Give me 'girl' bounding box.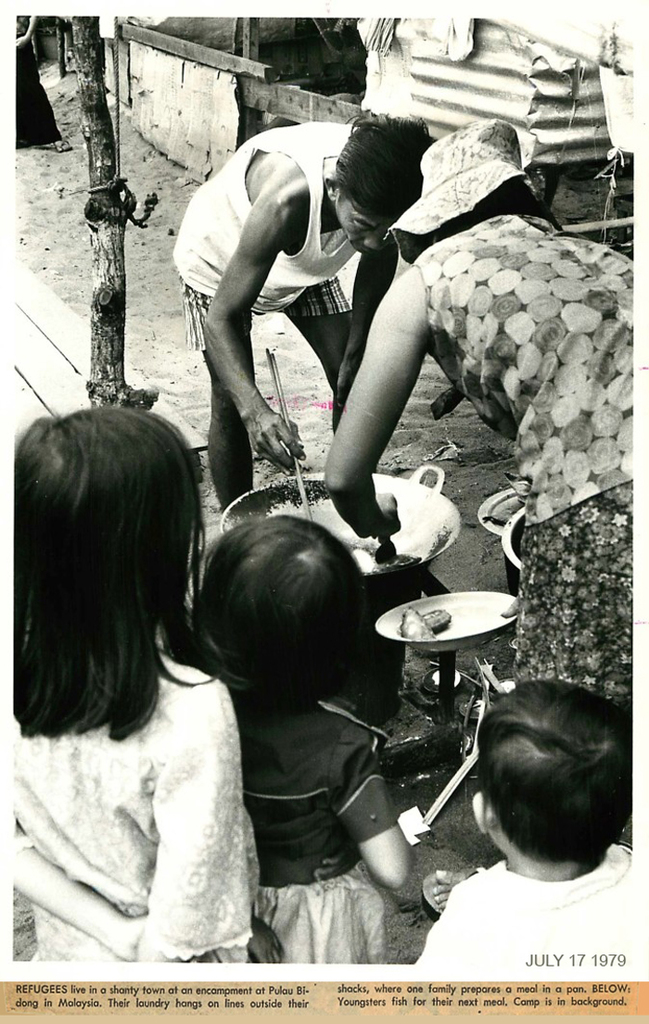
pyautogui.locateOnScreen(0, 402, 256, 970).
